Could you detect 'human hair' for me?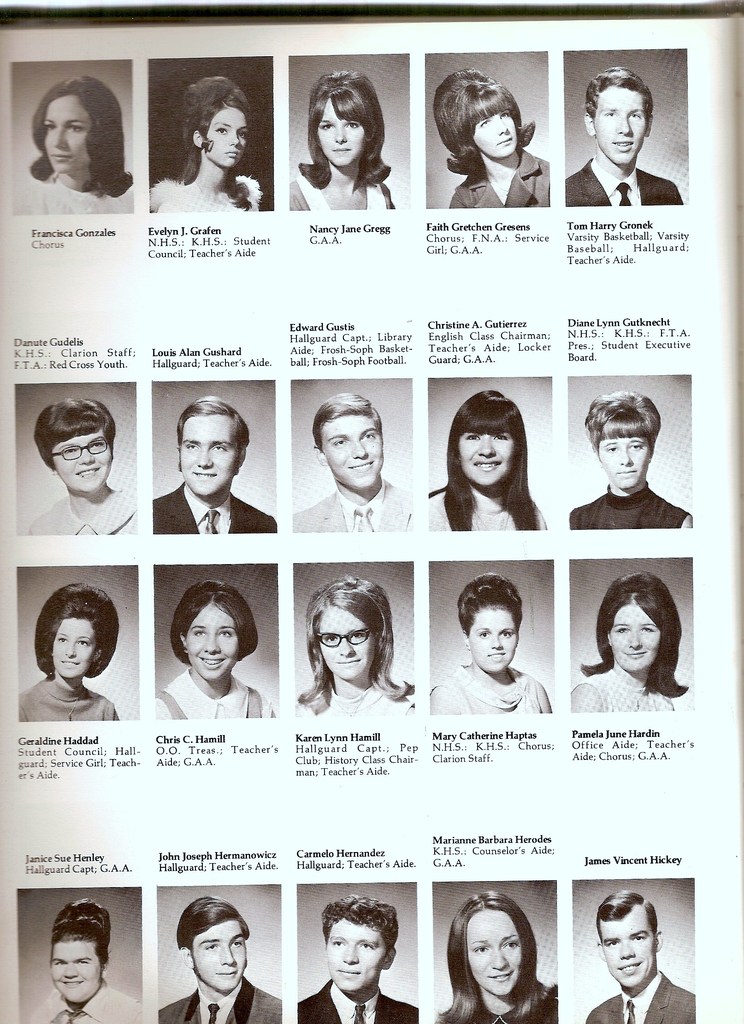
Detection result: <bbox>438, 891, 557, 1022</bbox>.
